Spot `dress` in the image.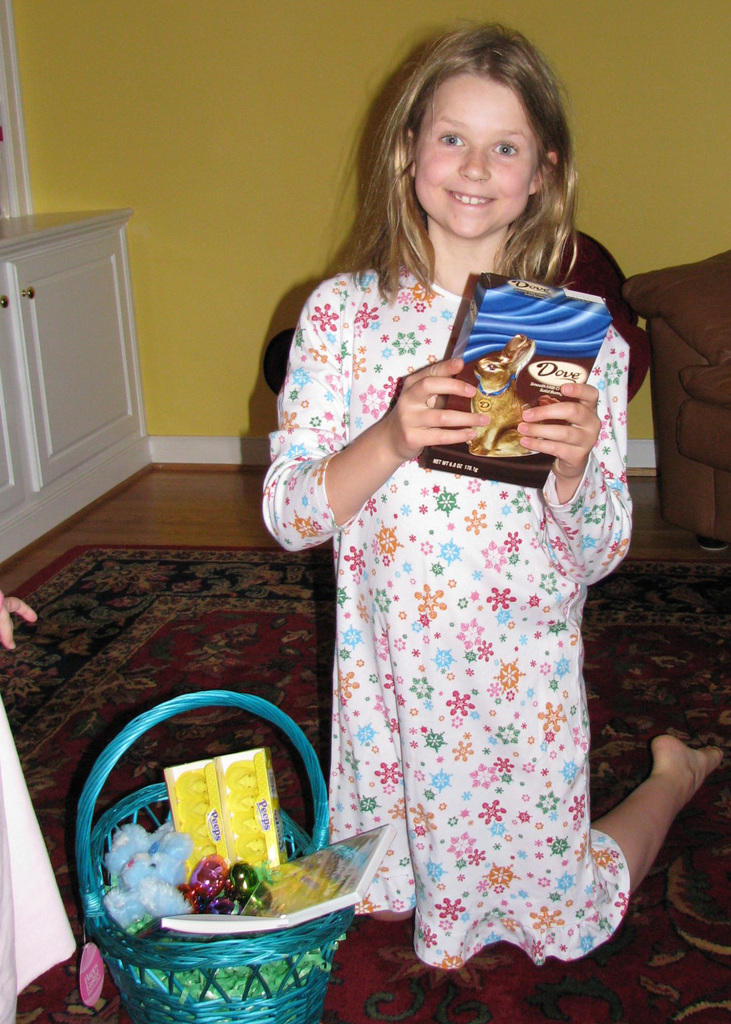
`dress` found at 263:256:634:968.
